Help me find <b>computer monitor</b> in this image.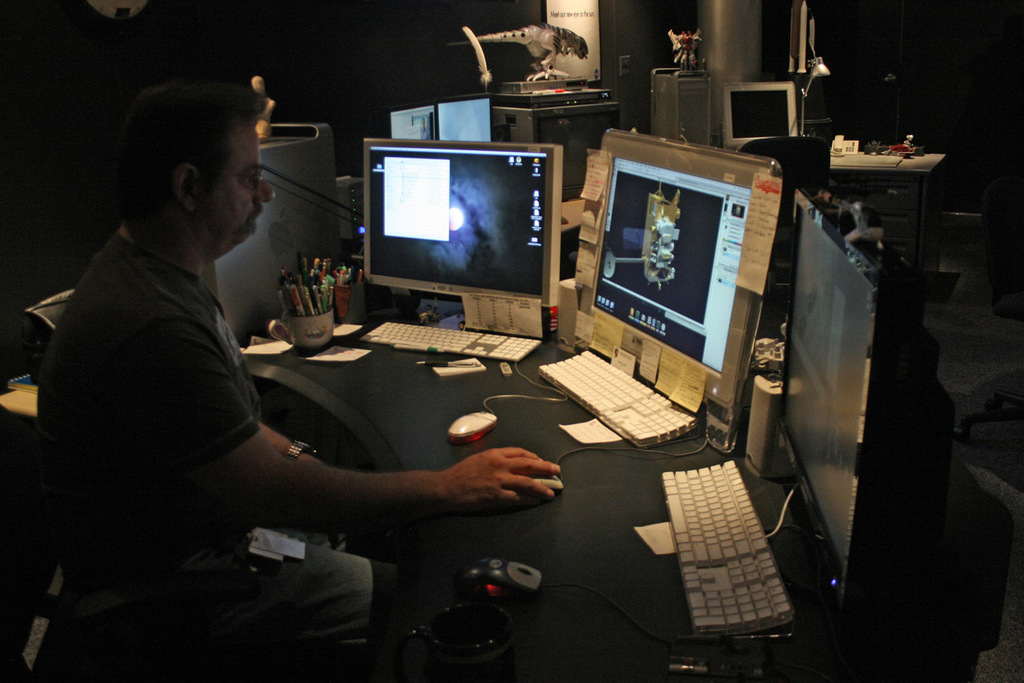
Found it: (722,79,798,154).
